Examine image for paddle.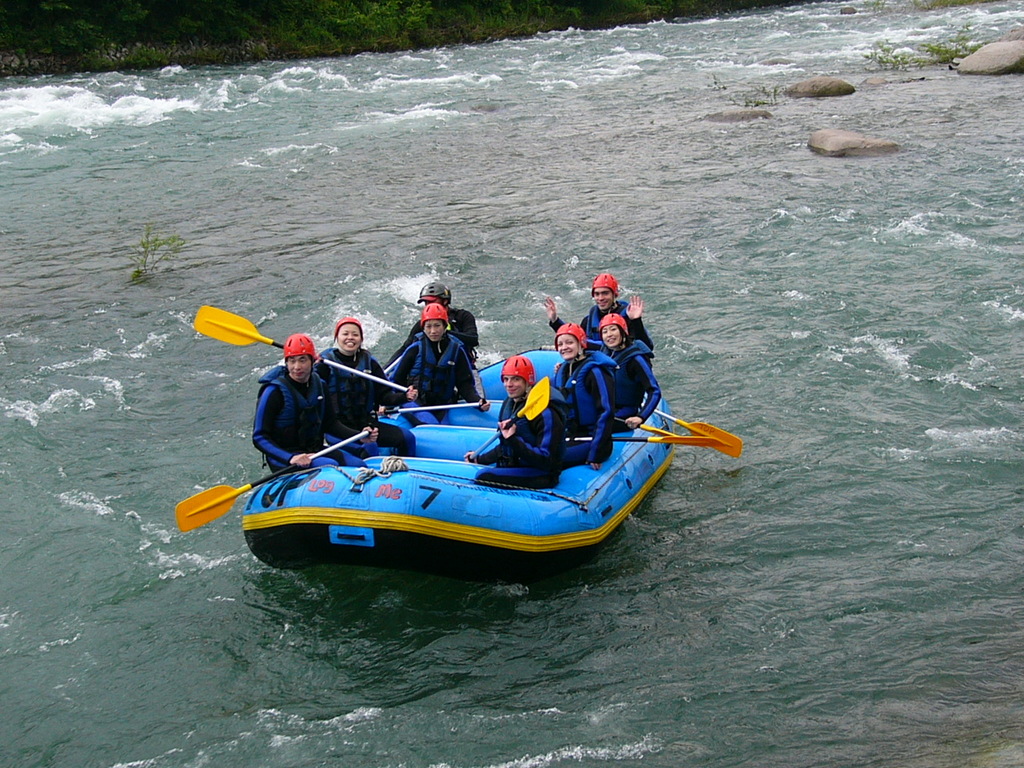
Examination result: Rect(641, 404, 742, 458).
